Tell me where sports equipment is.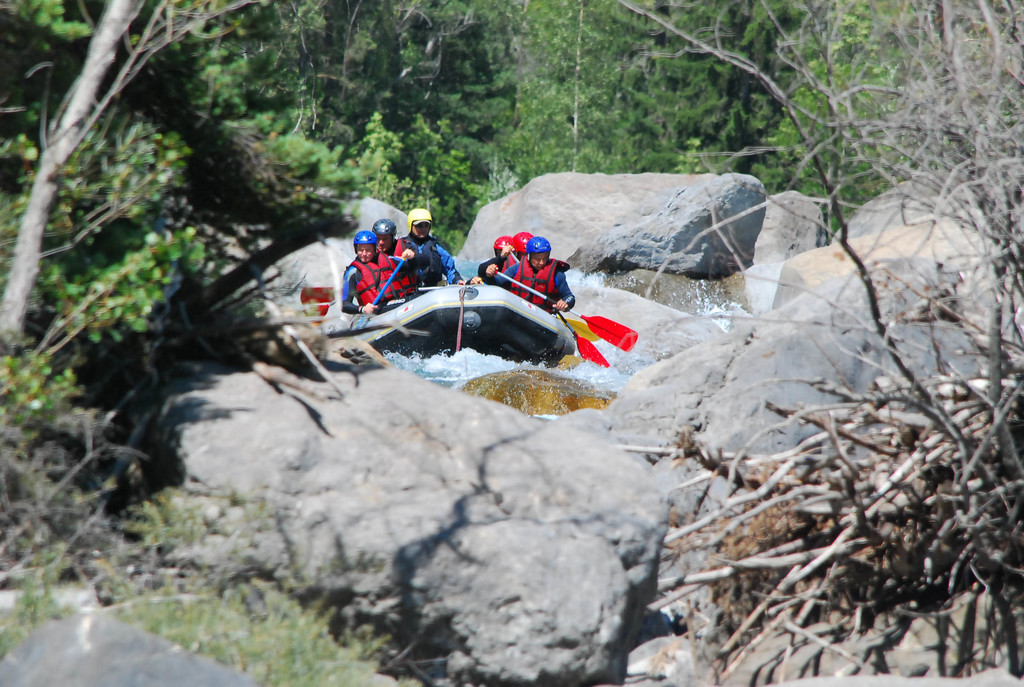
sports equipment is at rect(494, 233, 508, 251).
